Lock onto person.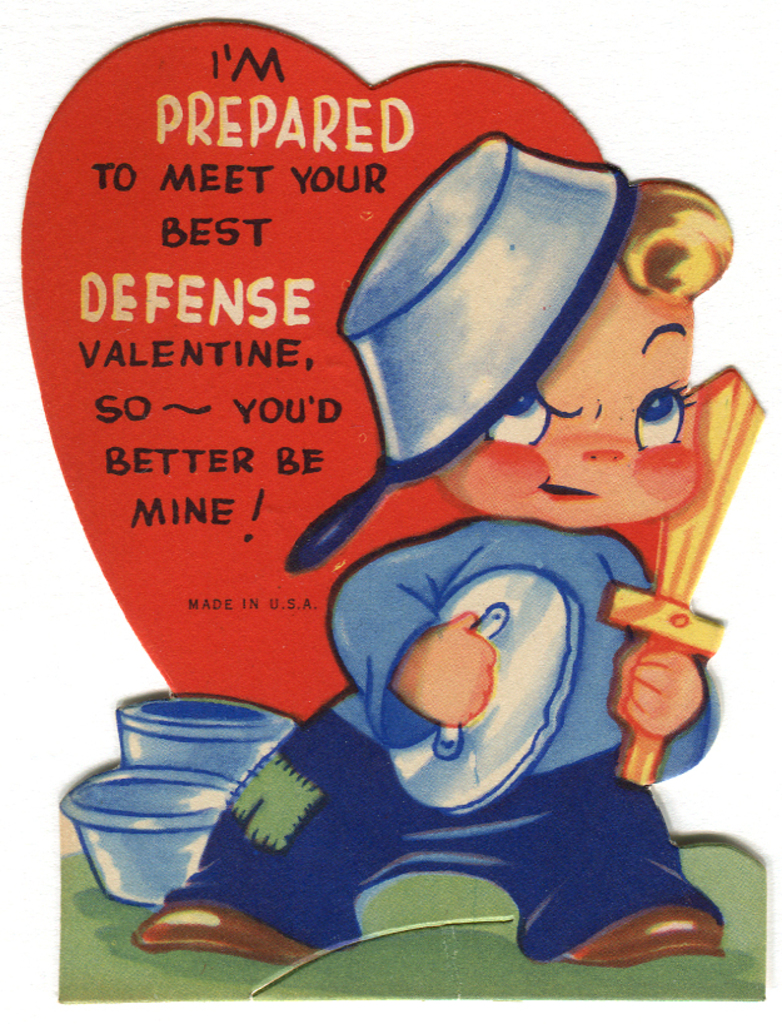
Locked: <box>125,172,723,970</box>.
